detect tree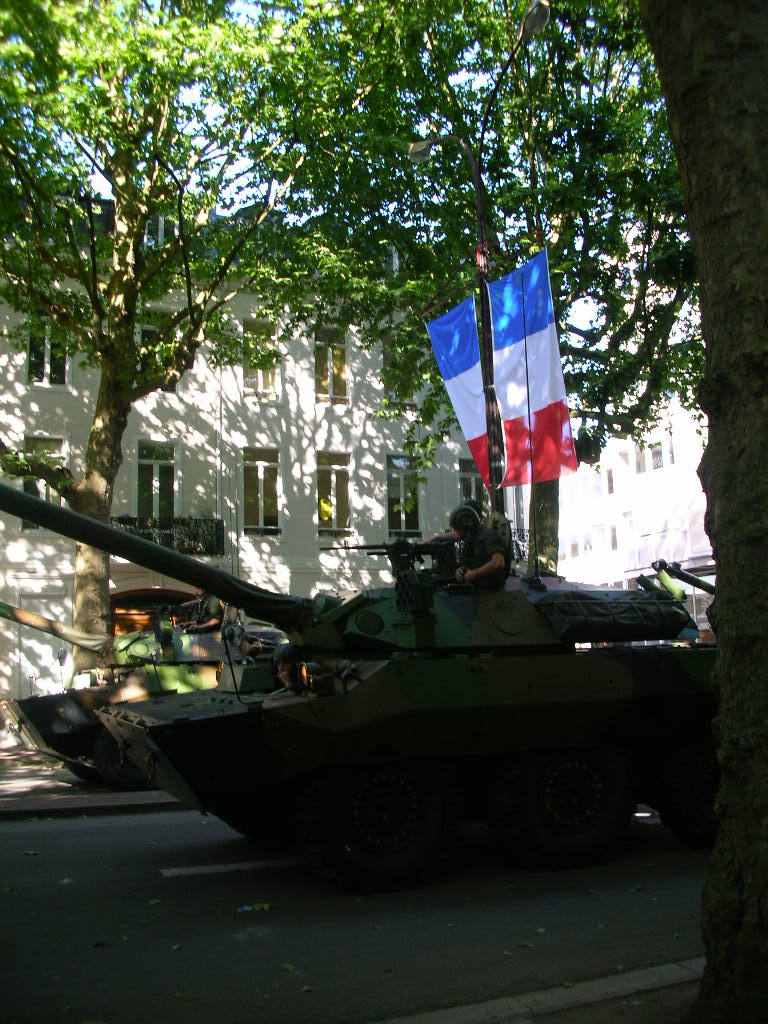
0, 1, 443, 679
